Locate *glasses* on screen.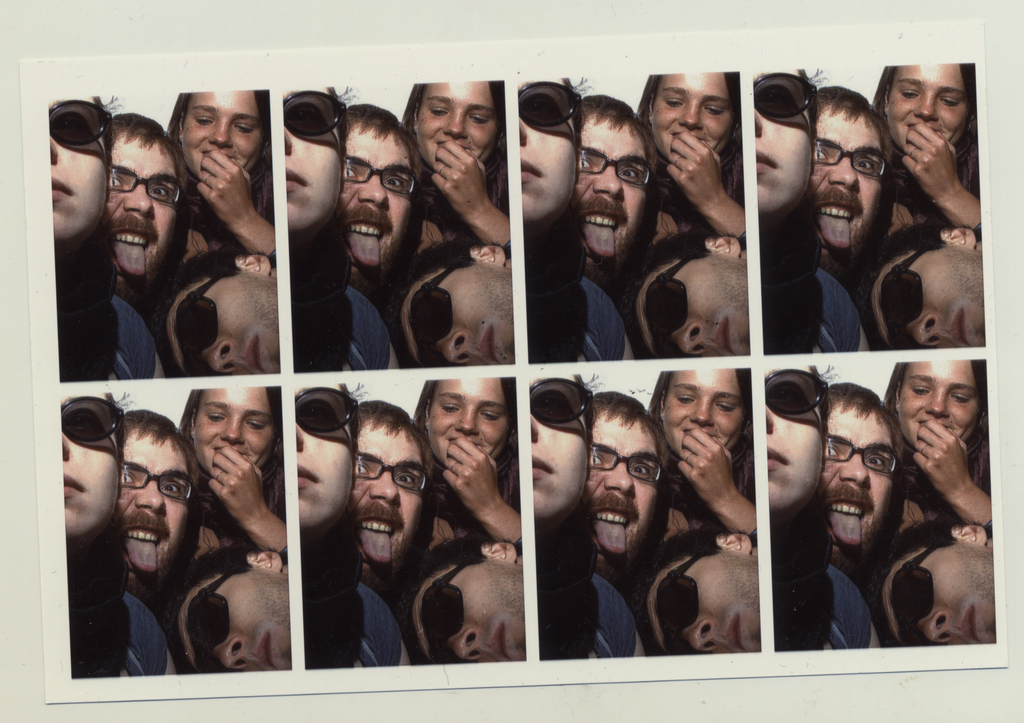
On screen at (left=115, top=459, right=200, bottom=509).
